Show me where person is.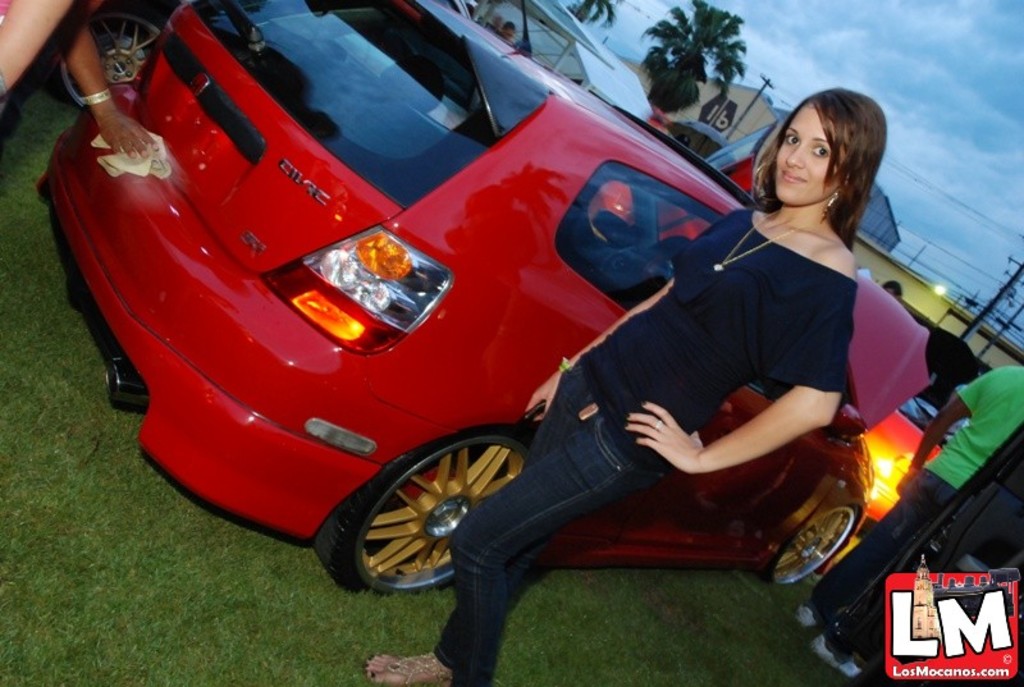
person is at <box>782,358,1023,679</box>.
